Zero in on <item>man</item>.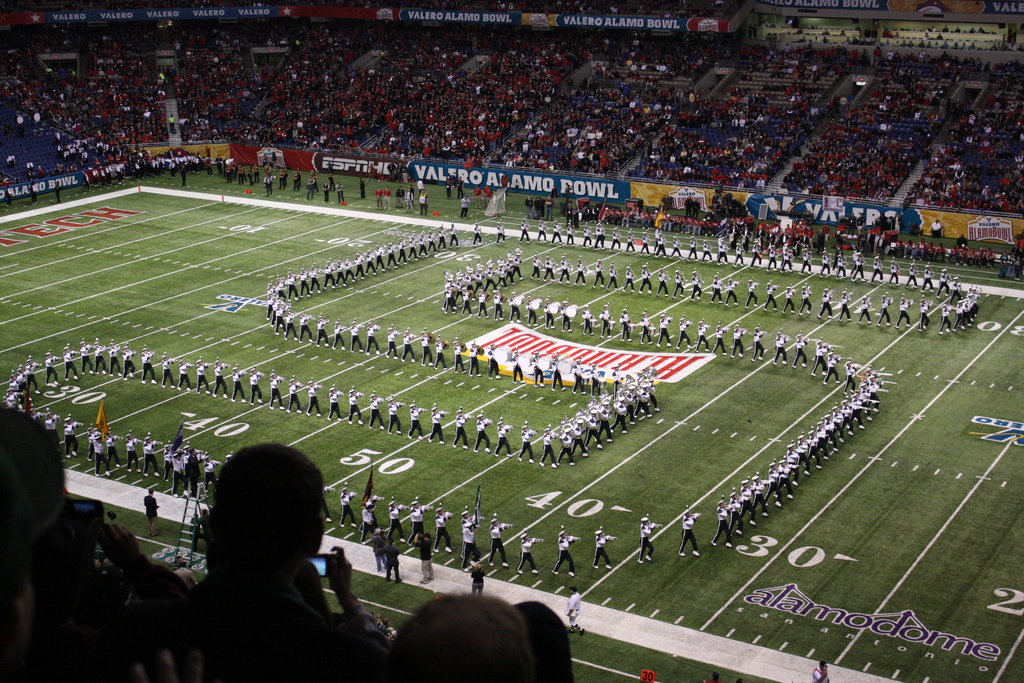
Zeroed in: box(570, 587, 587, 642).
